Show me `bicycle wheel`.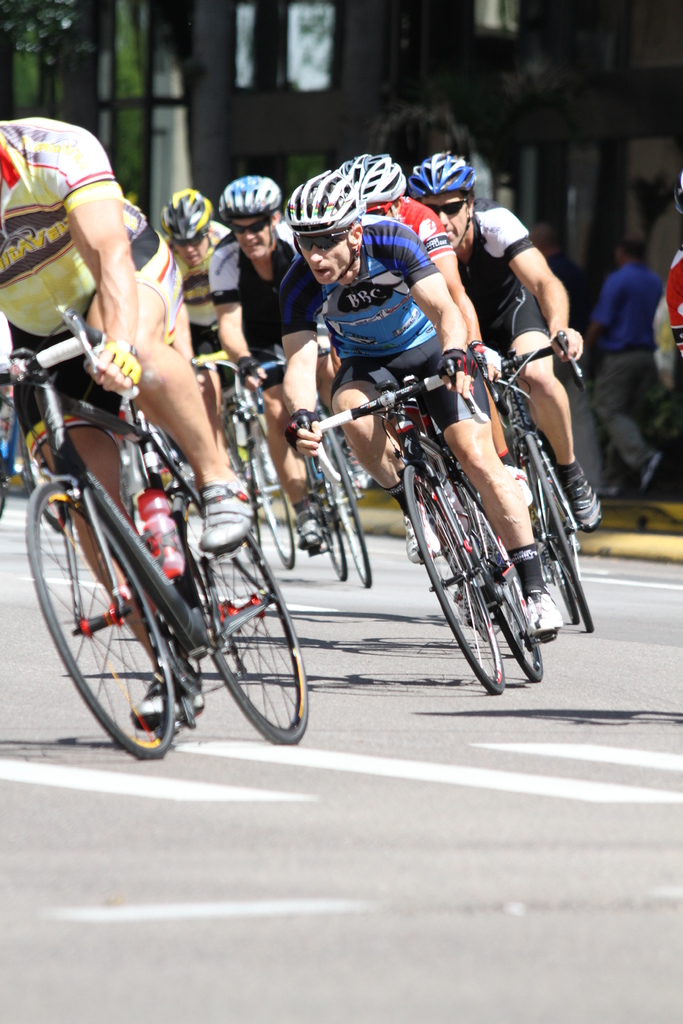
`bicycle wheel` is here: {"x1": 320, "y1": 429, "x2": 372, "y2": 588}.
